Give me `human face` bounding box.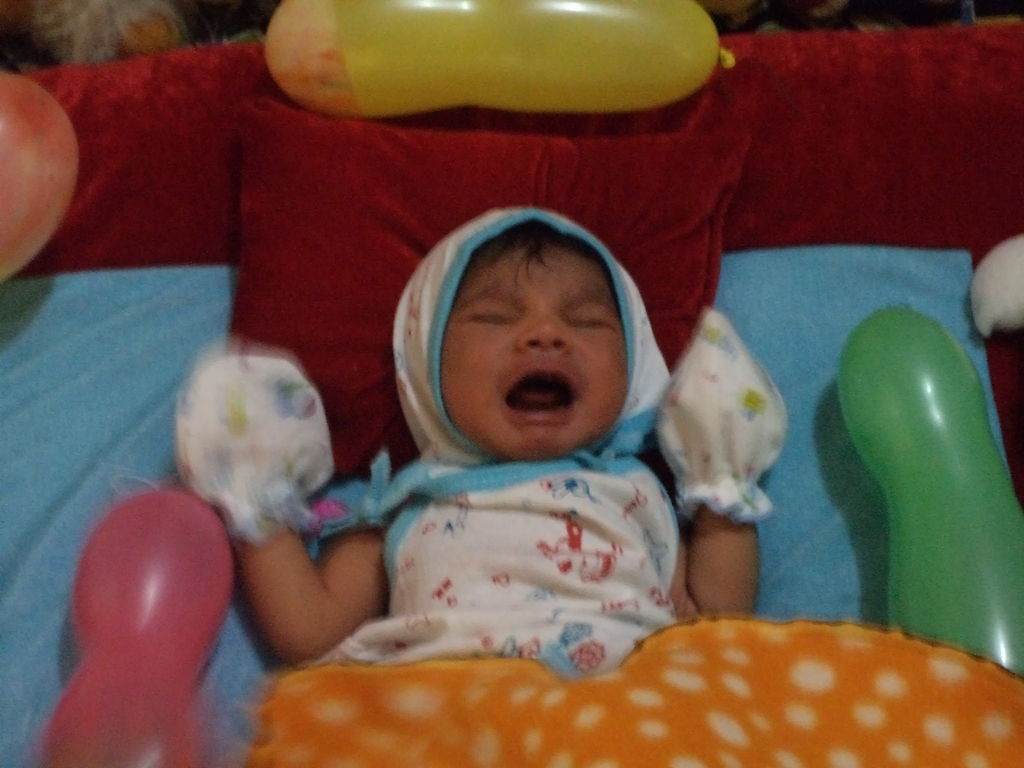
{"x1": 437, "y1": 253, "x2": 625, "y2": 458}.
